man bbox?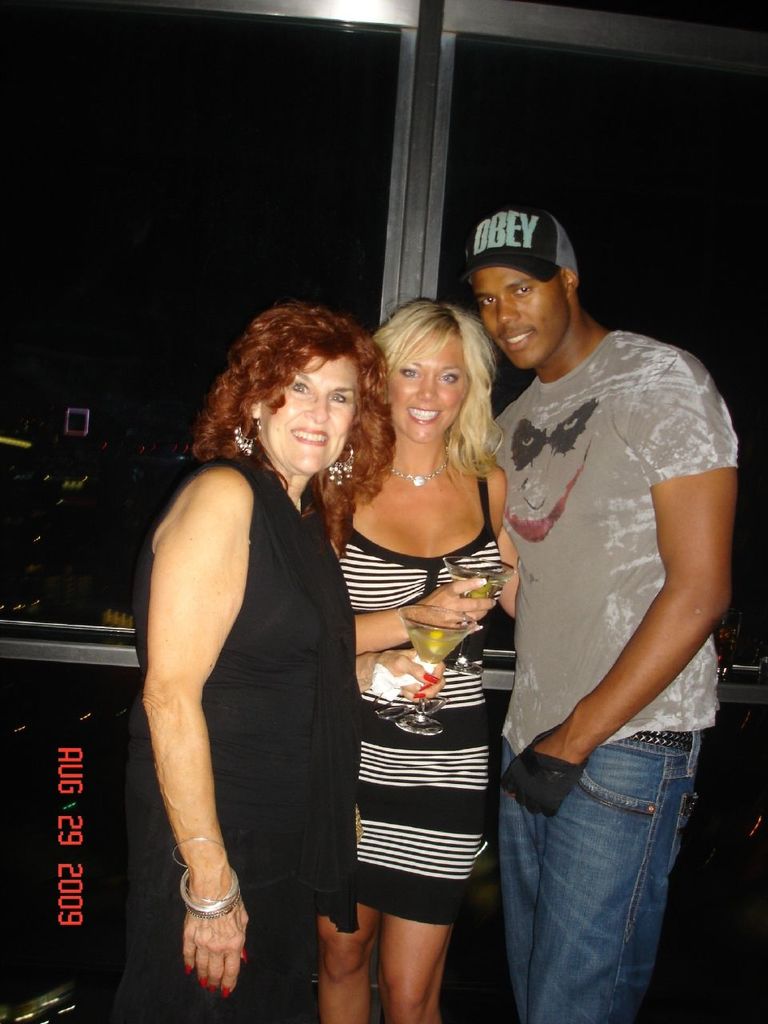
x1=456, y1=203, x2=741, y2=1023
